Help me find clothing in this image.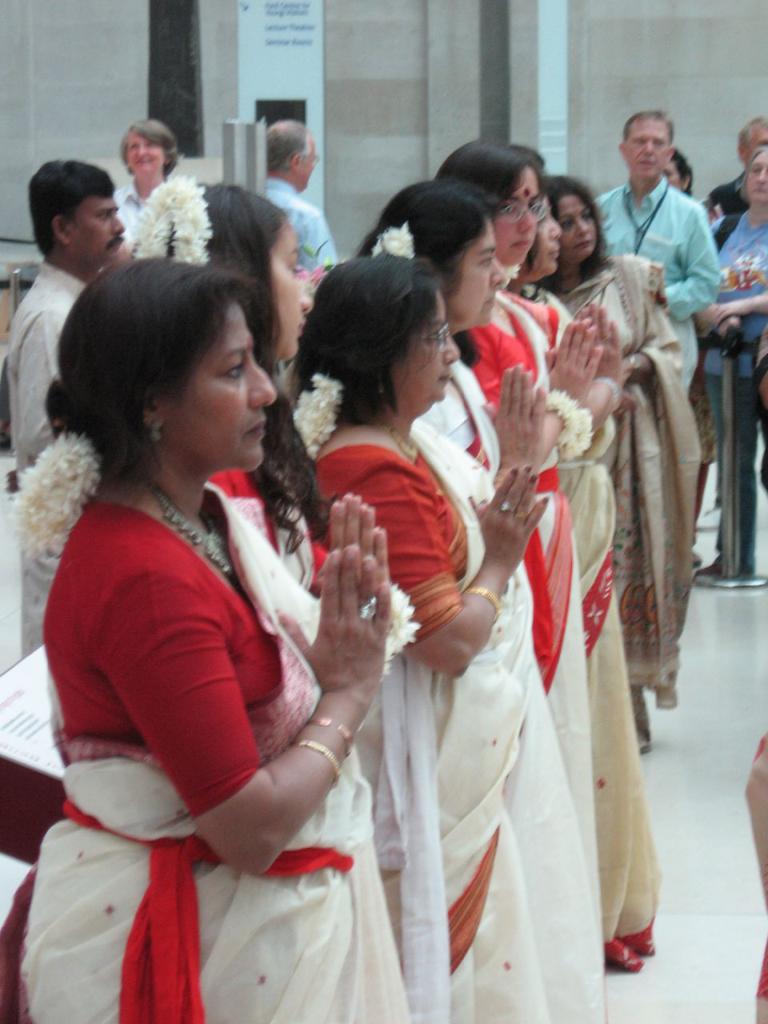
Found it: [267,172,346,273].
